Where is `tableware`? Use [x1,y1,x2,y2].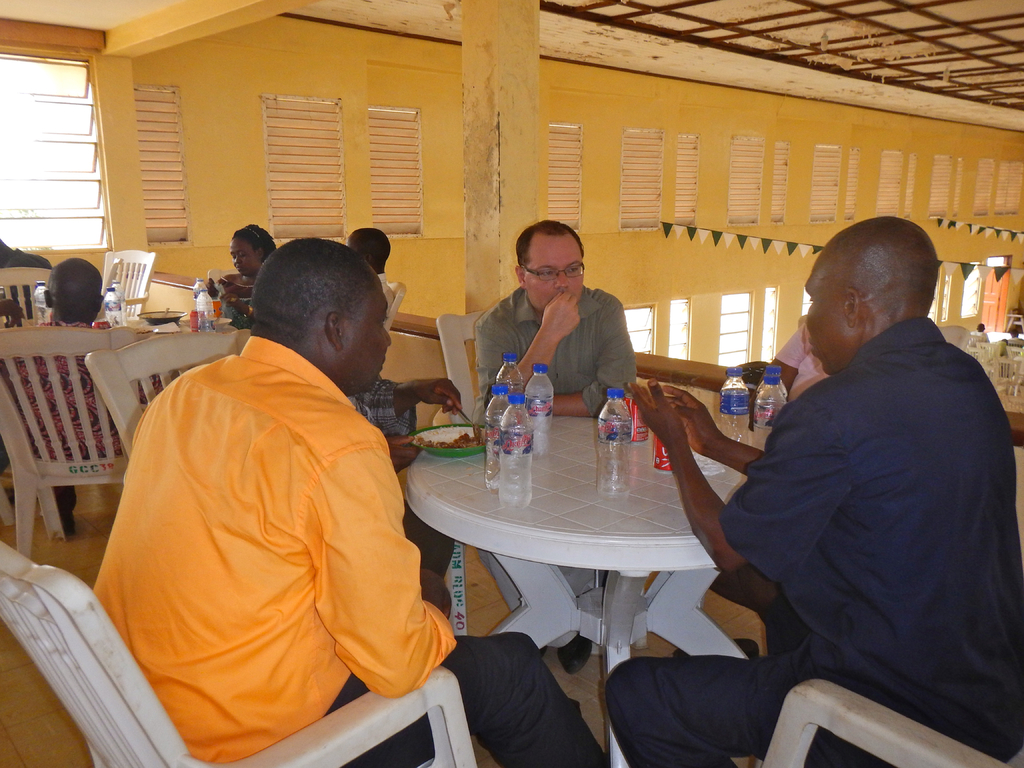
[493,396,529,513].
